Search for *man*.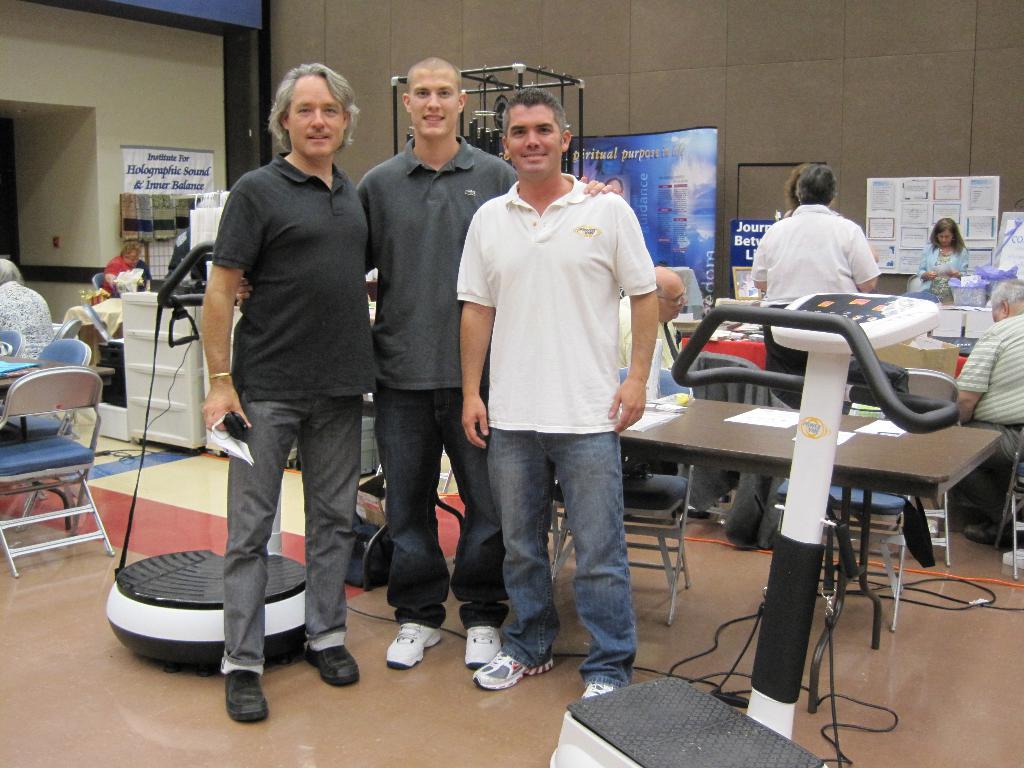
Found at bbox(956, 282, 1023, 538).
